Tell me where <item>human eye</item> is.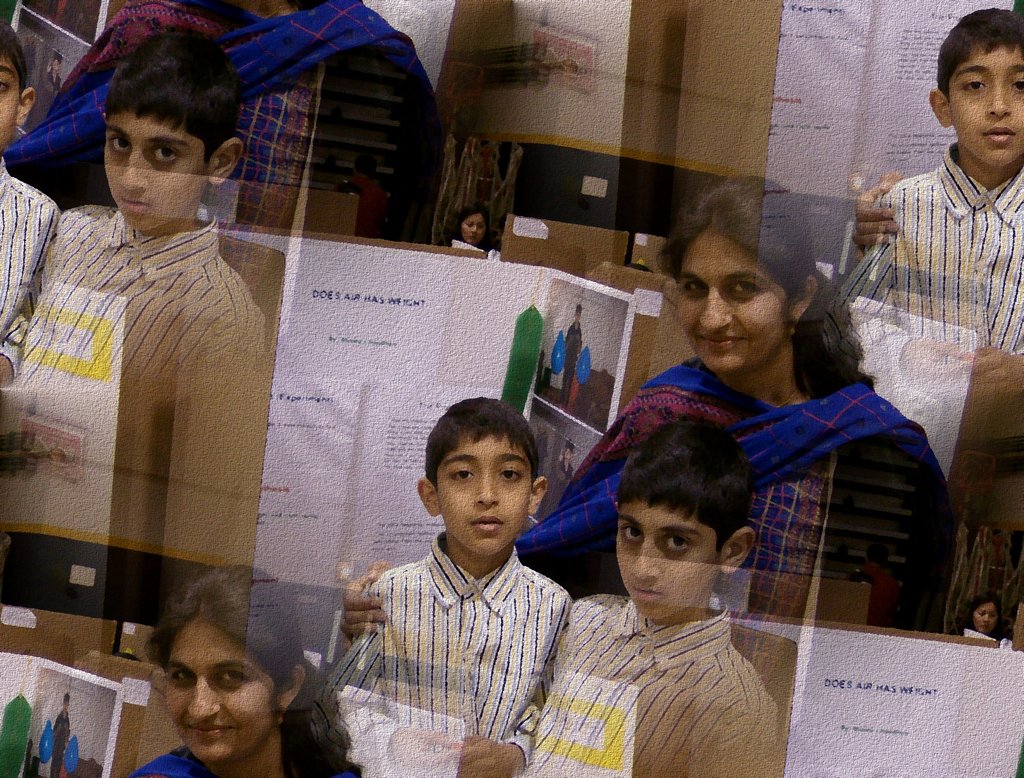
<item>human eye</item> is at (x1=954, y1=72, x2=987, y2=97).
